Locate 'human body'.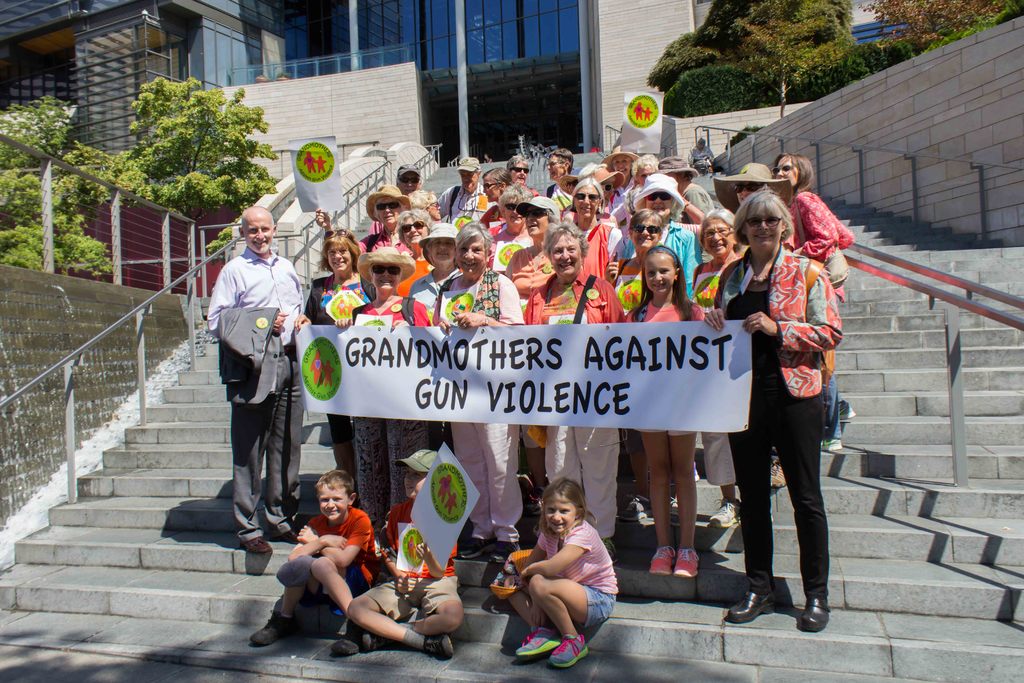
Bounding box: <region>432, 230, 533, 555</region>.
